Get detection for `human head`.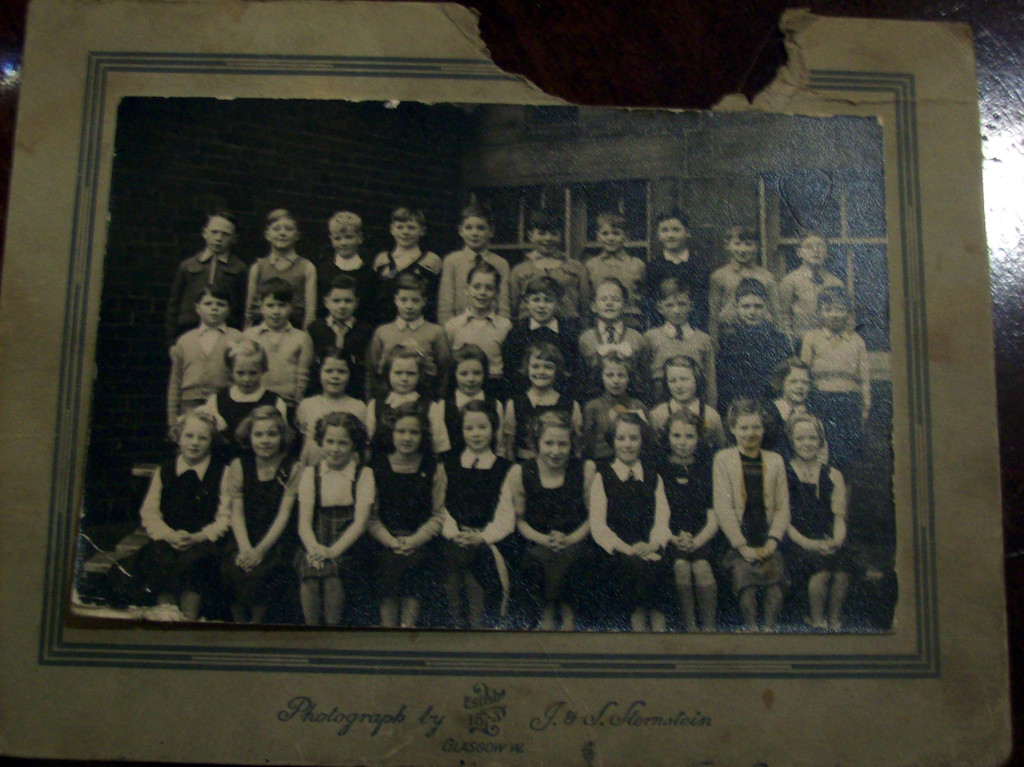
Detection: detection(456, 405, 497, 455).
